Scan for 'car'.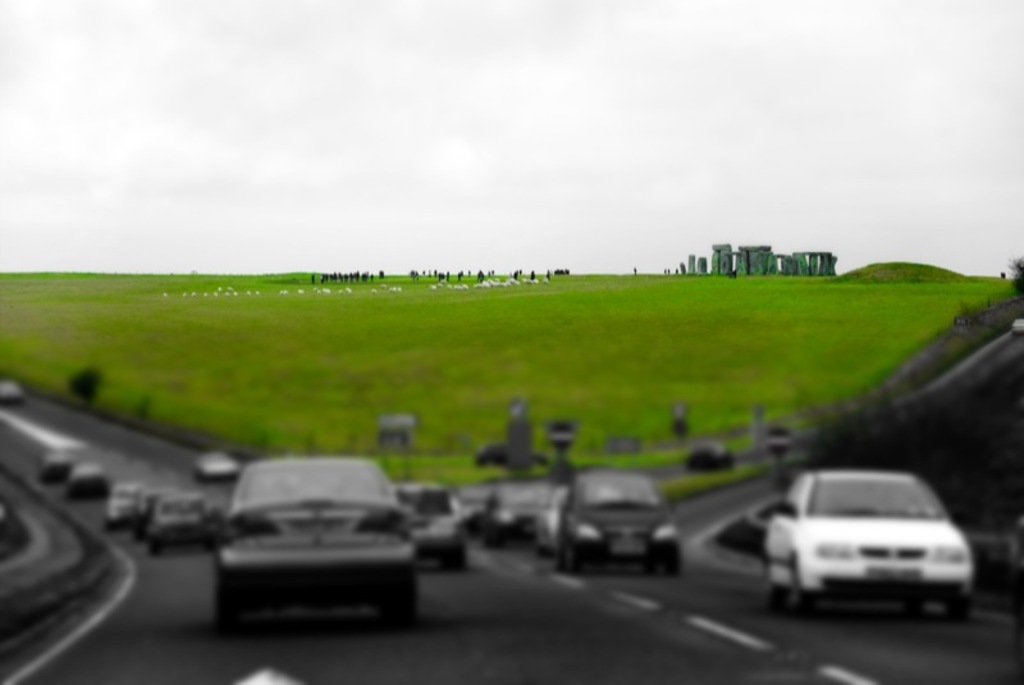
Scan result: 216 457 422 624.
